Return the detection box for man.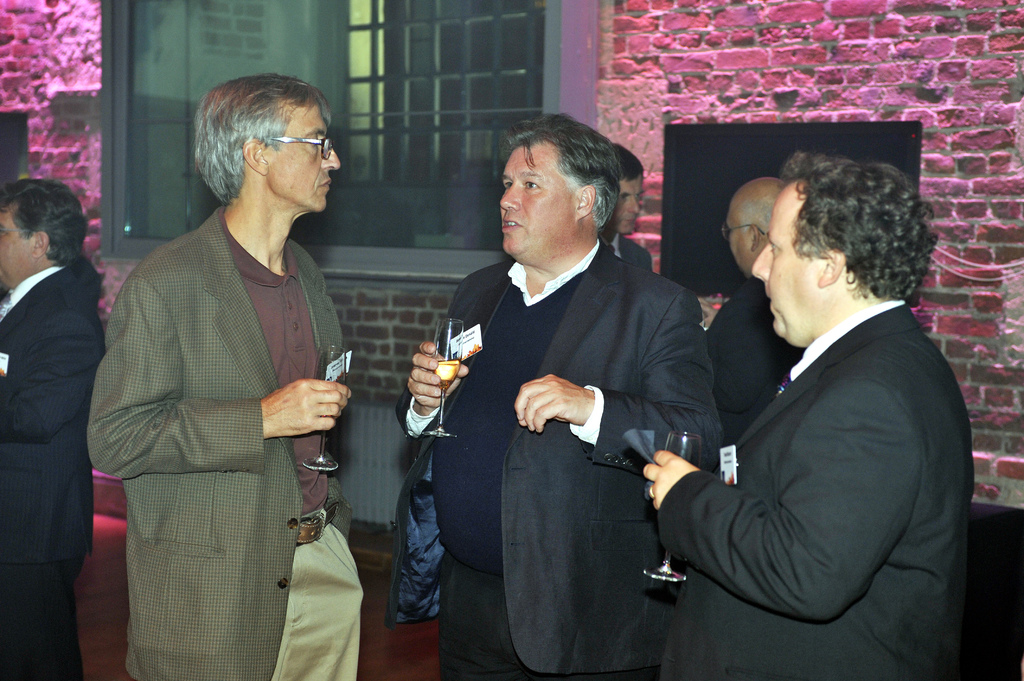
(607,143,652,273).
